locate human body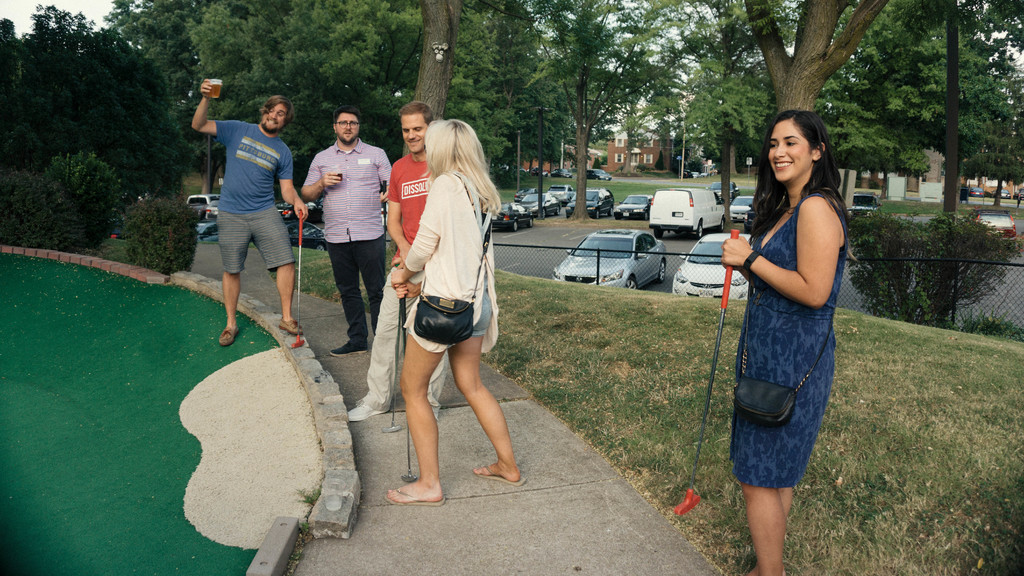
(x1=391, y1=103, x2=436, y2=276)
